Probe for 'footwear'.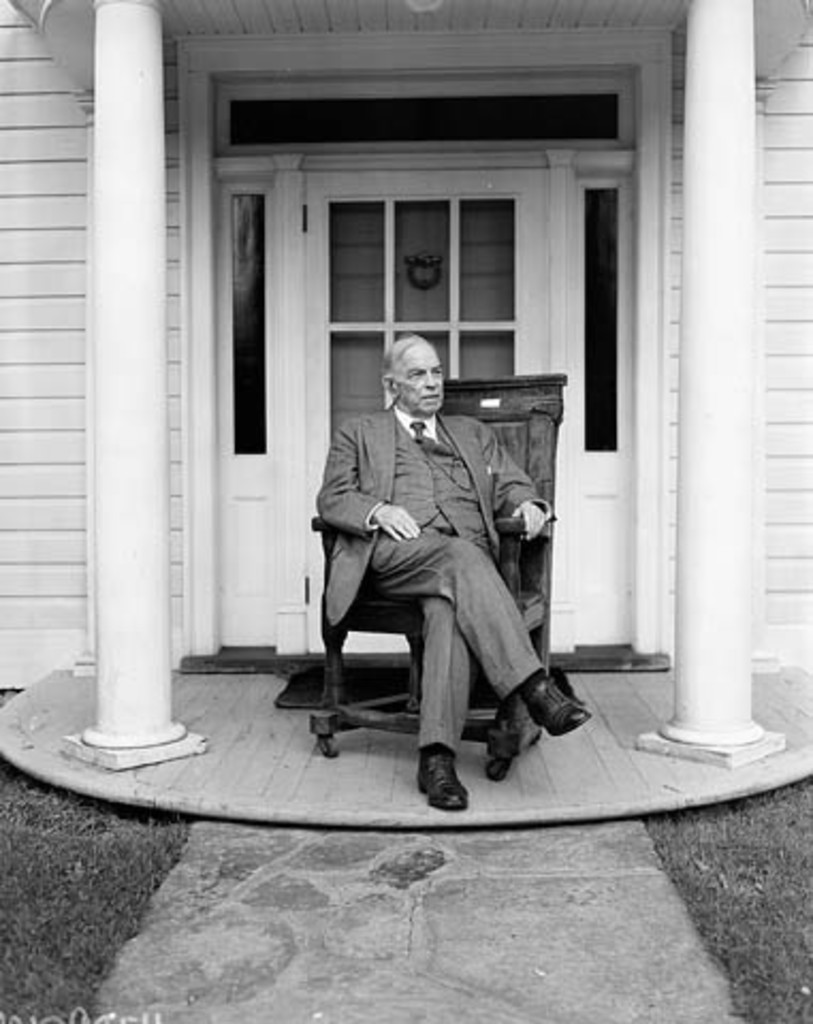
Probe result: detection(512, 670, 600, 755).
